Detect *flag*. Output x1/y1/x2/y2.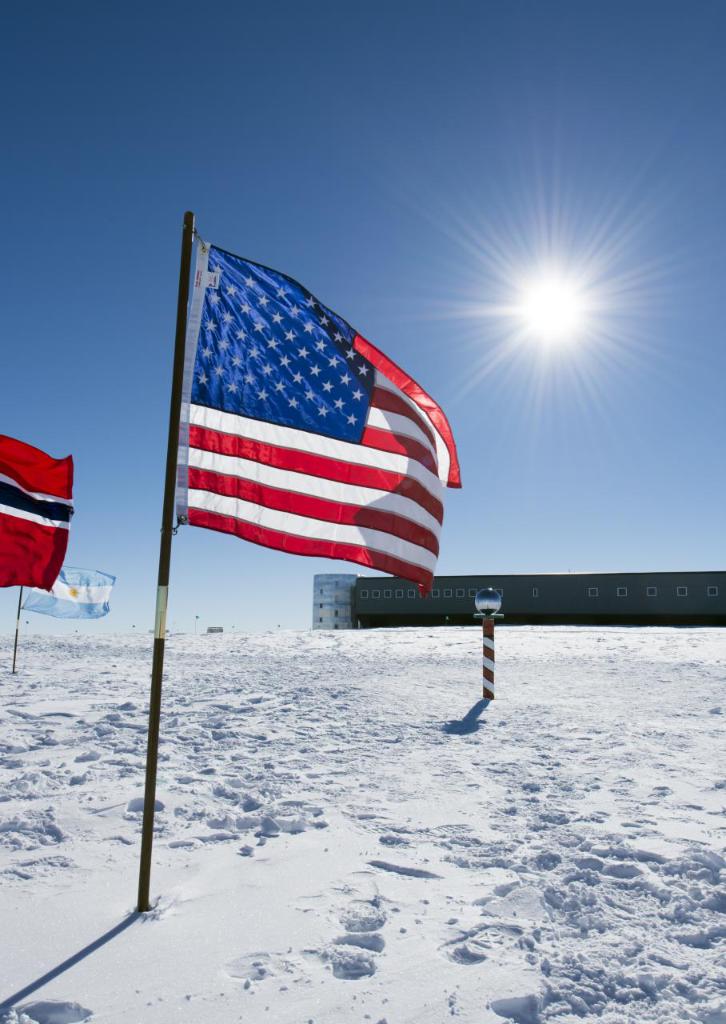
162/214/469/613.
